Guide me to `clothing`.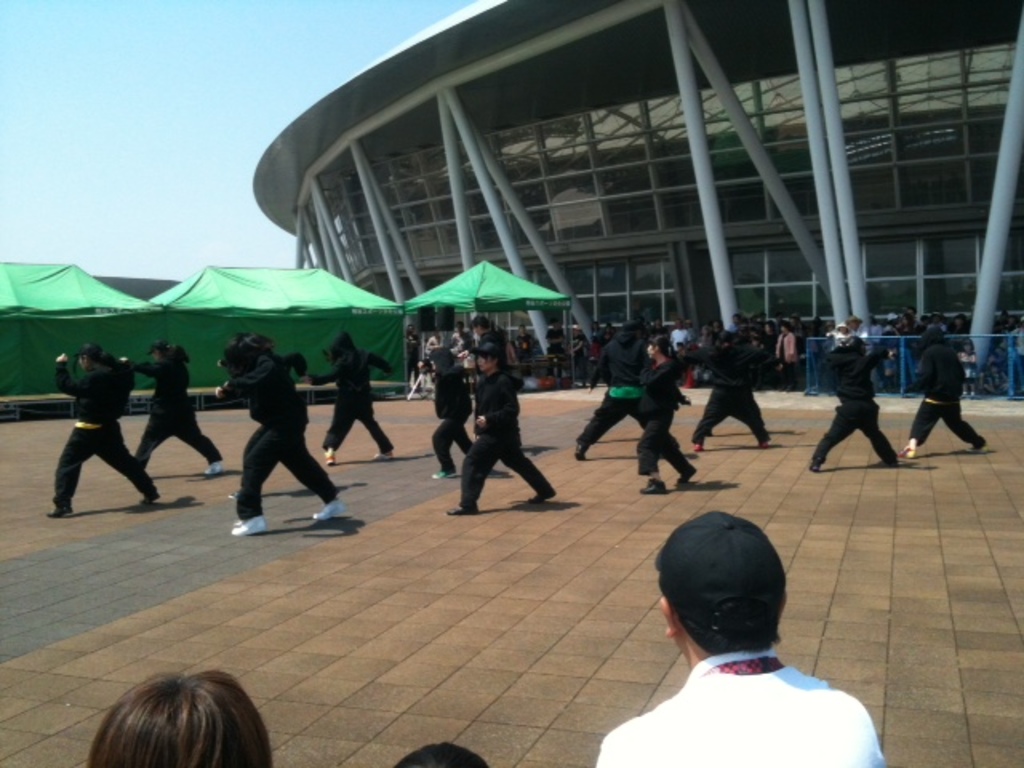
Guidance: box=[310, 347, 390, 446].
